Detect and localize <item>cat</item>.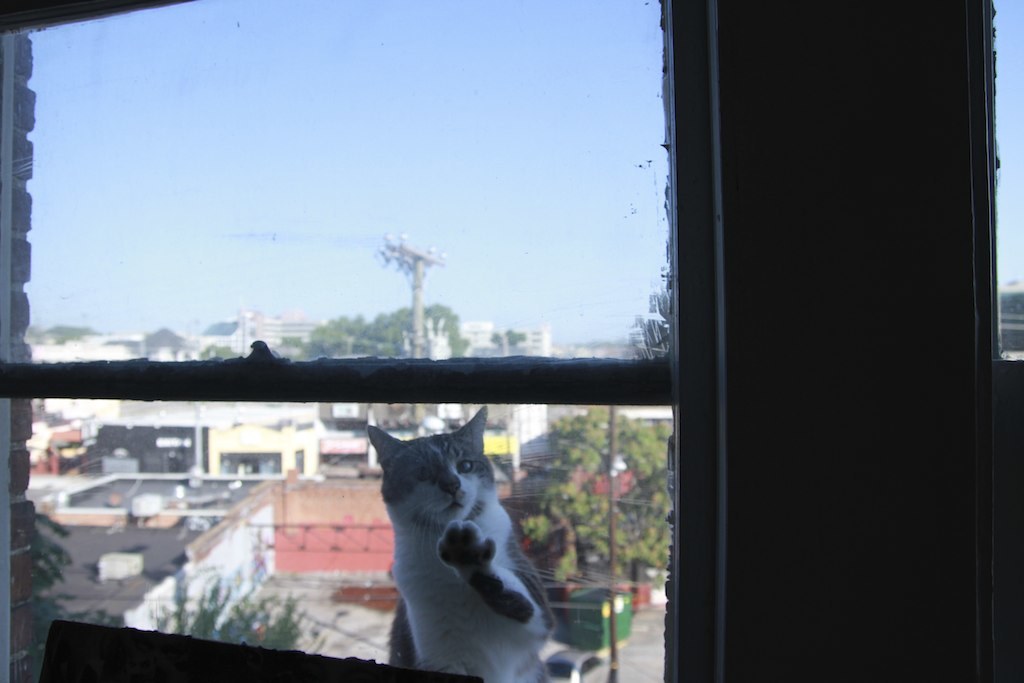
Localized at (x1=367, y1=411, x2=556, y2=682).
